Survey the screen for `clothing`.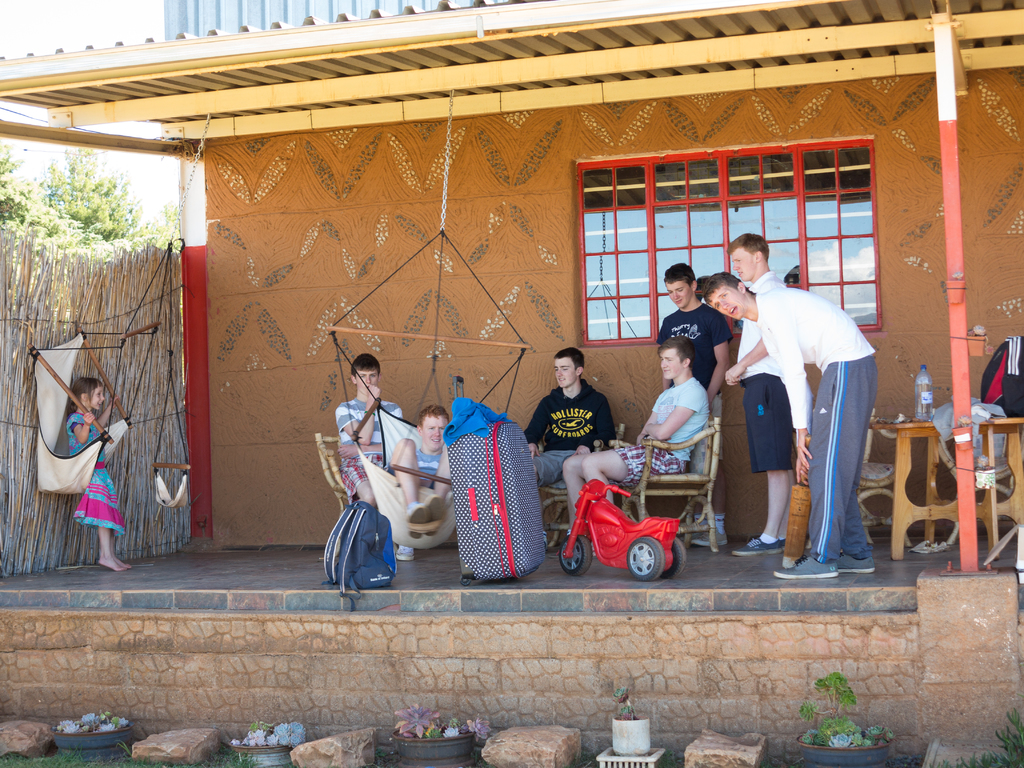
Survey found: [left=340, top=395, right=402, bottom=498].
